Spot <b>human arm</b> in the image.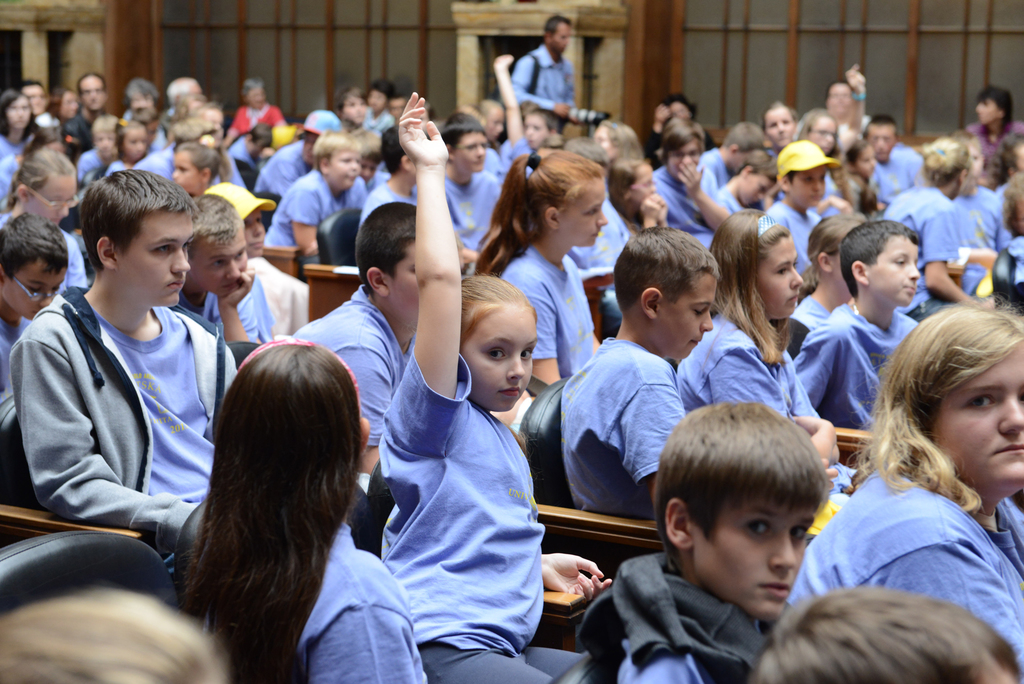
<b>human arm</b> found at region(674, 154, 729, 232).
